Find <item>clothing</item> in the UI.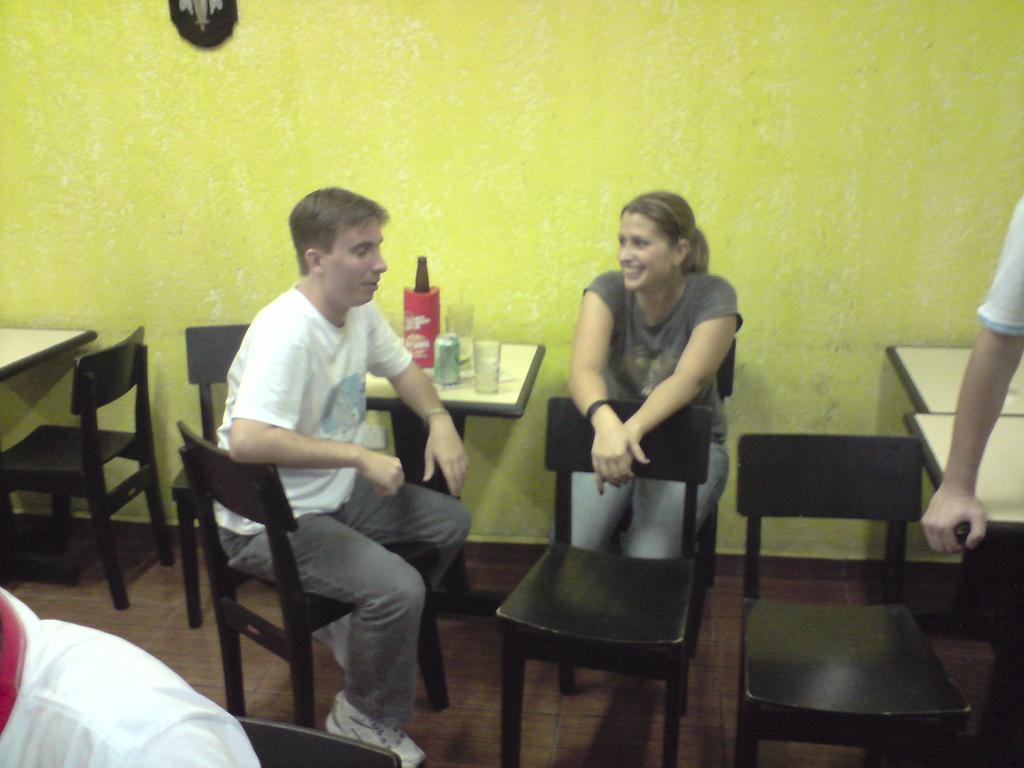
UI element at (573,235,732,572).
